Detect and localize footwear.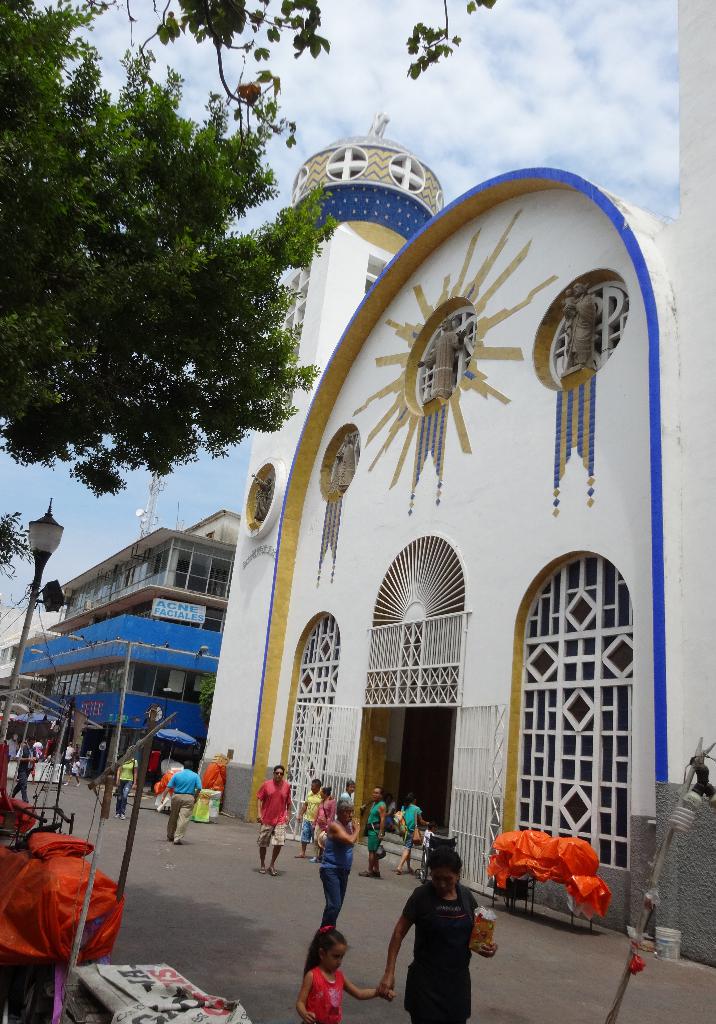
Localized at box(353, 870, 375, 882).
